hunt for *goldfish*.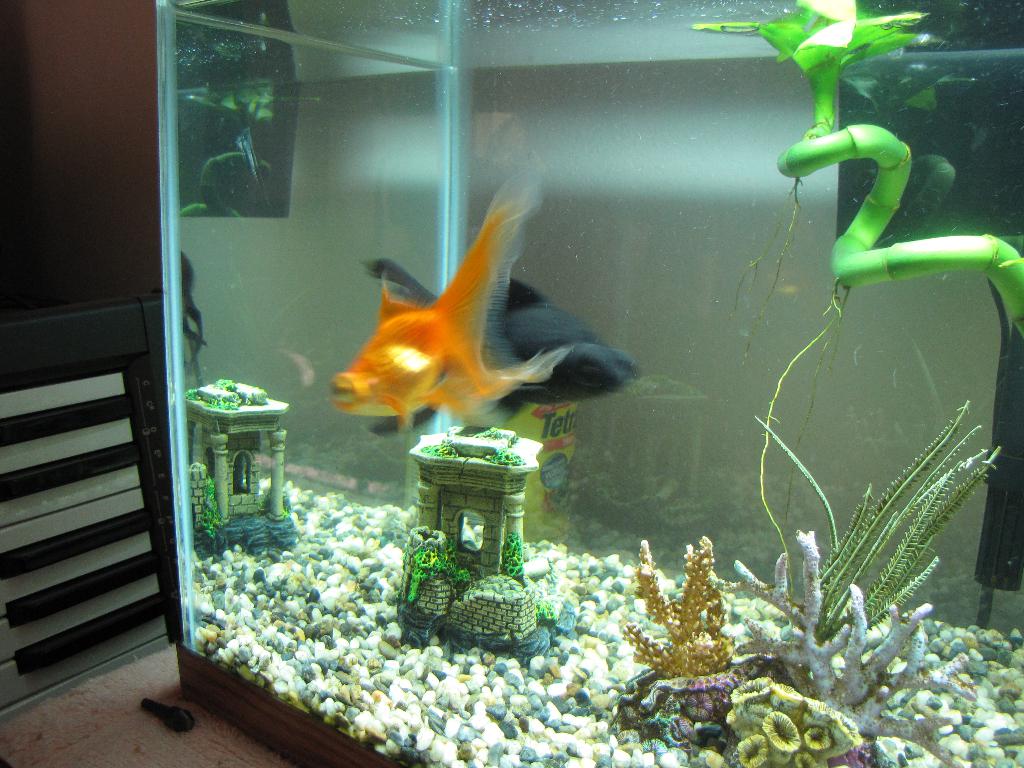
Hunted down at 358,250,648,433.
